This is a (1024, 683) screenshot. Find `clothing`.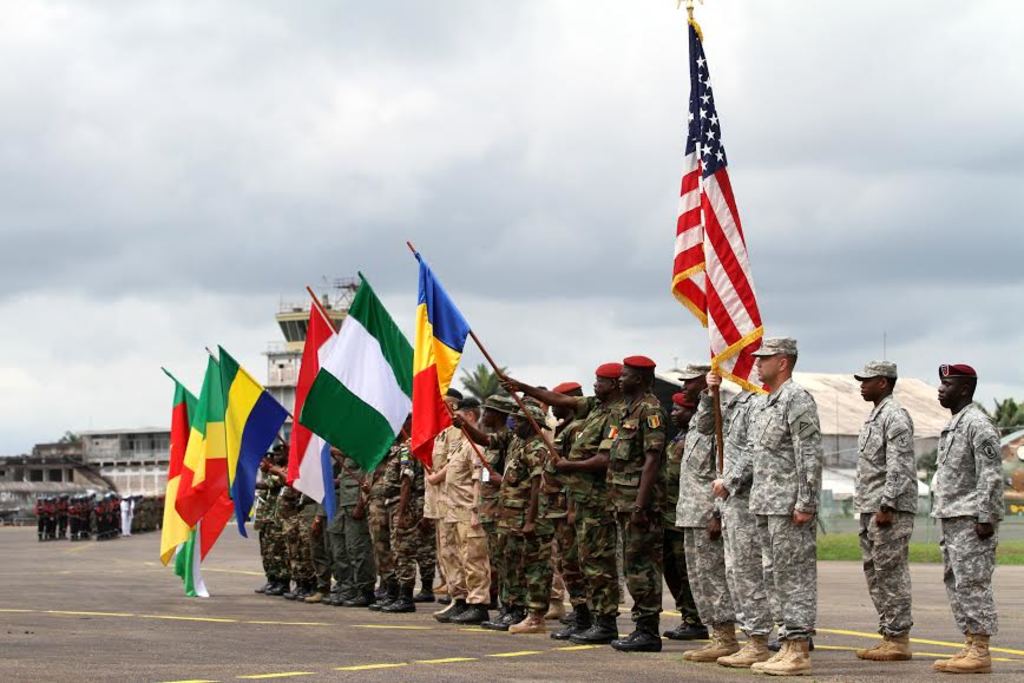
Bounding box: x1=521, y1=486, x2=552, y2=603.
